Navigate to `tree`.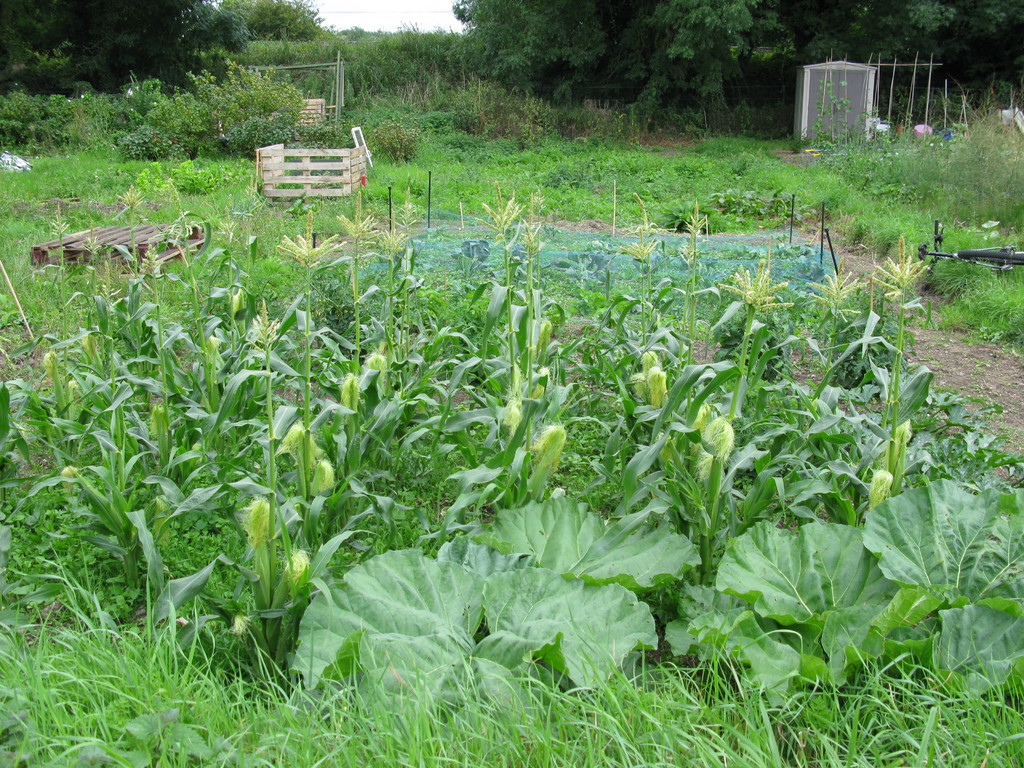
Navigation target: bbox(0, 0, 249, 93).
